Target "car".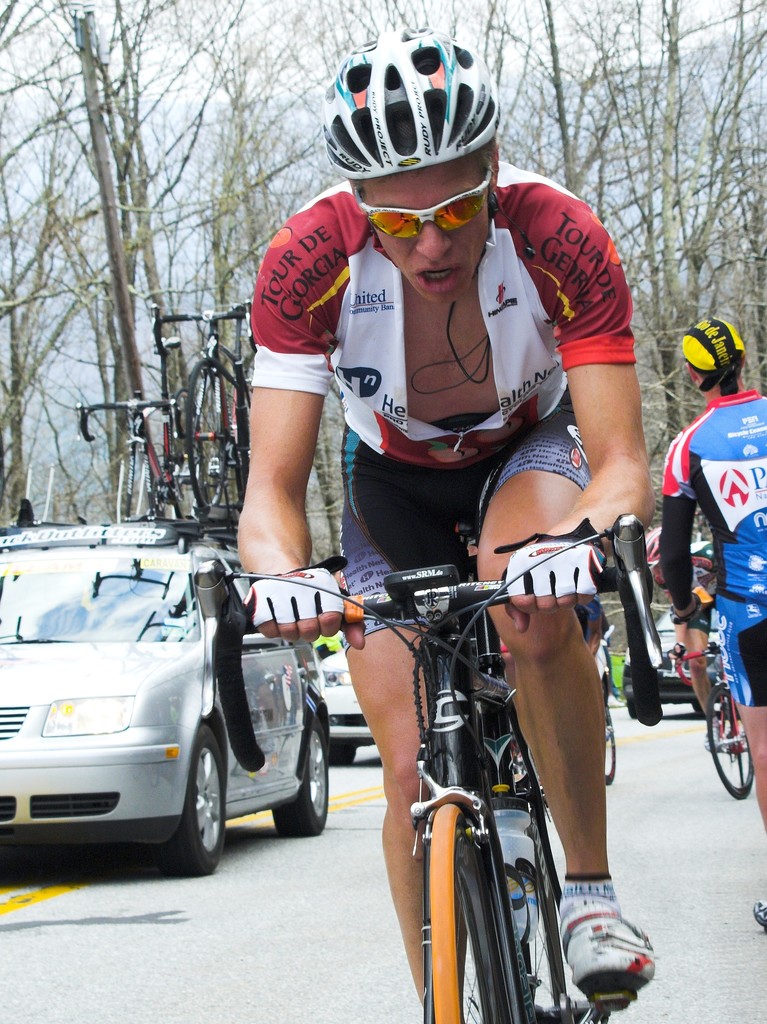
Target region: [x1=317, y1=614, x2=373, y2=762].
